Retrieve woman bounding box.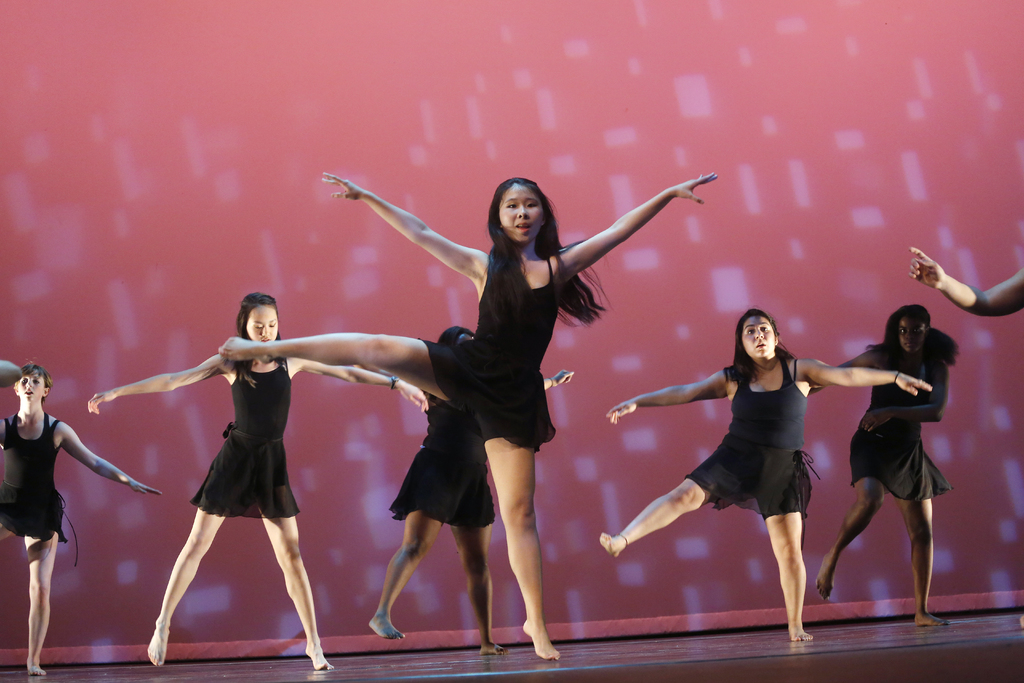
Bounding box: crop(0, 359, 163, 679).
